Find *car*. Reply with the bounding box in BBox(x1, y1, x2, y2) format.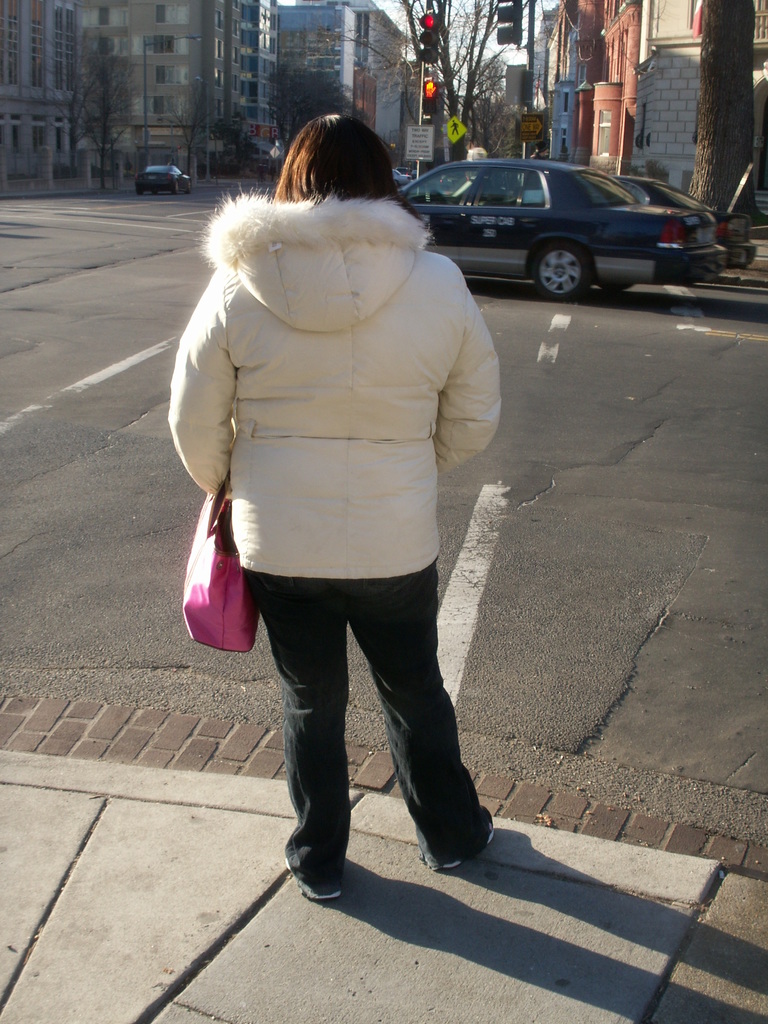
BBox(412, 173, 417, 180).
